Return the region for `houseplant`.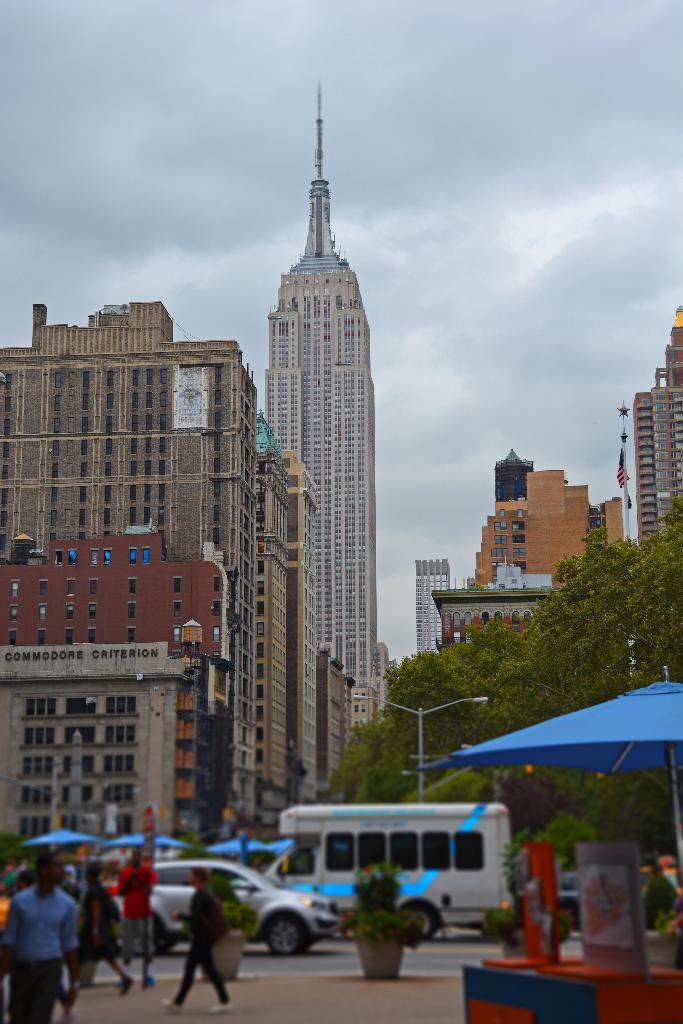
select_region(633, 855, 680, 966).
